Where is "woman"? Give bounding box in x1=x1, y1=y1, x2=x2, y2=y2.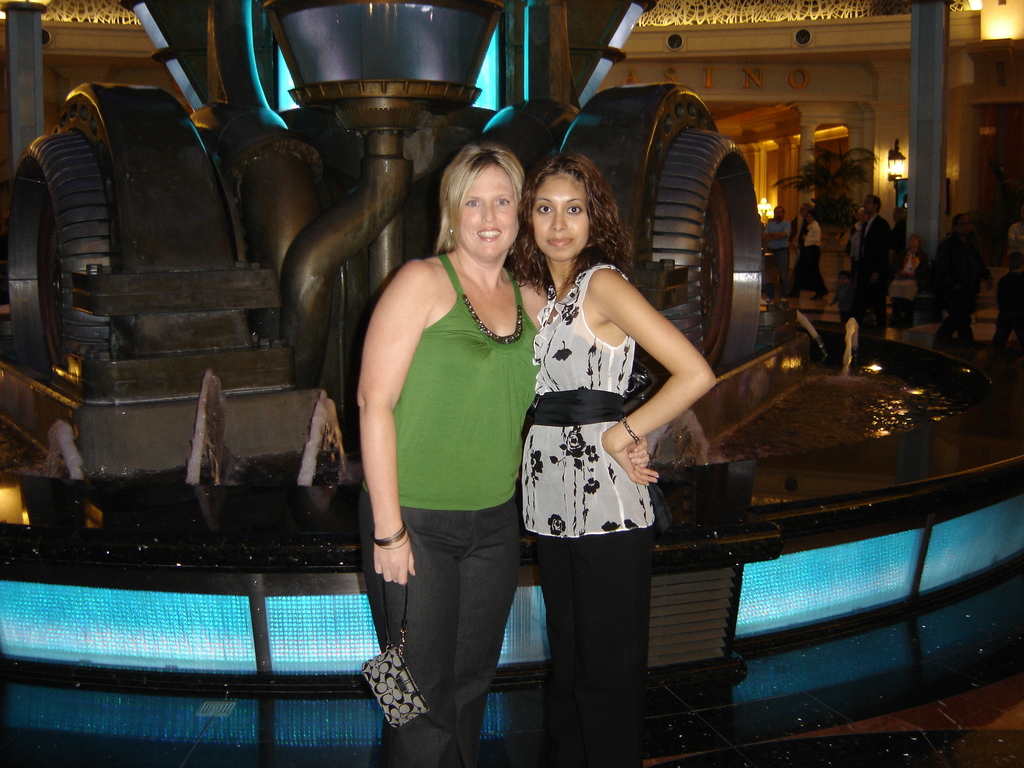
x1=346, y1=135, x2=544, y2=767.
